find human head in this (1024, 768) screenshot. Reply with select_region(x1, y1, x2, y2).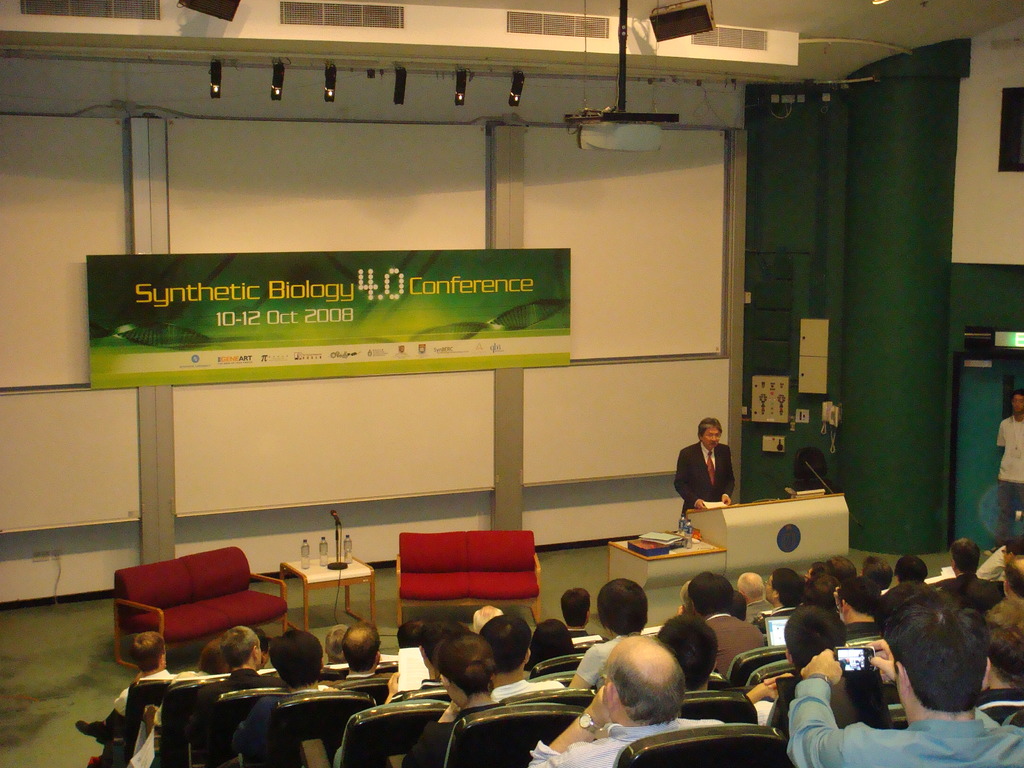
select_region(657, 615, 717, 685).
